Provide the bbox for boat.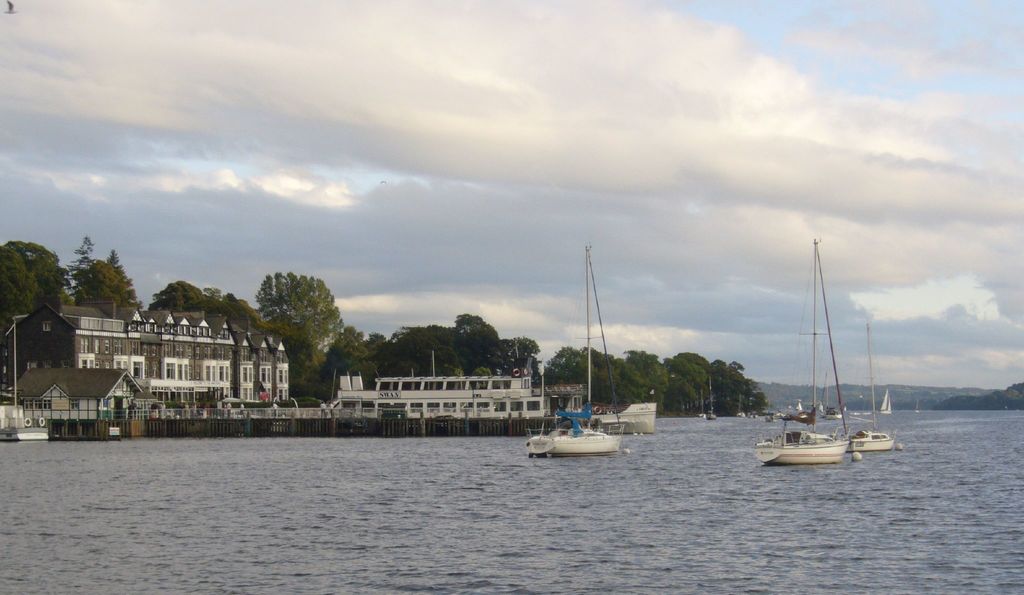
752/403/855/471.
